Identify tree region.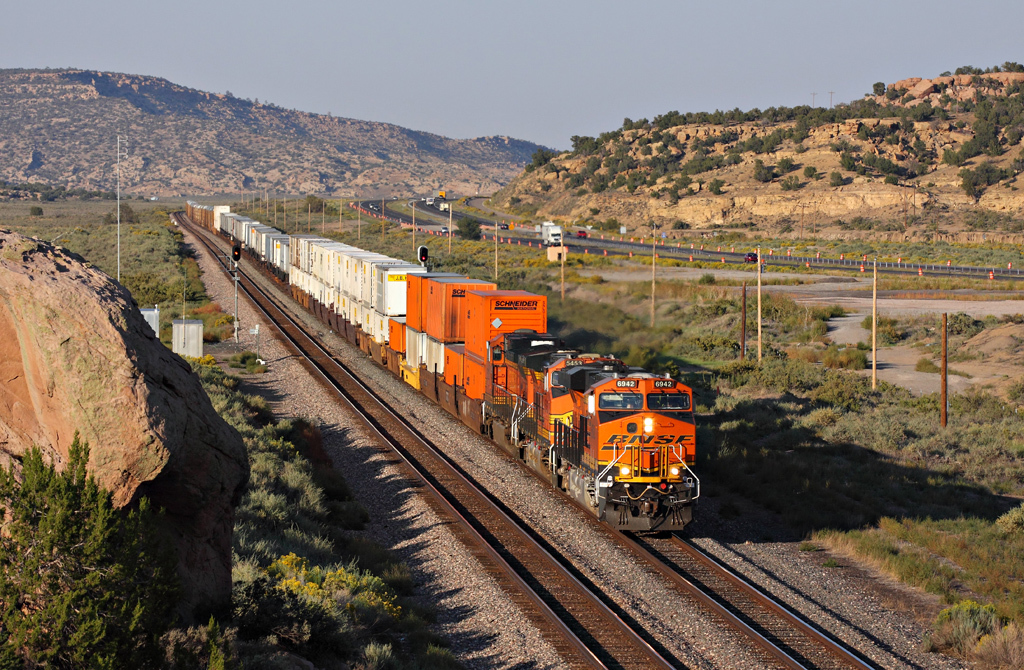
Region: [left=833, top=171, right=842, bottom=182].
